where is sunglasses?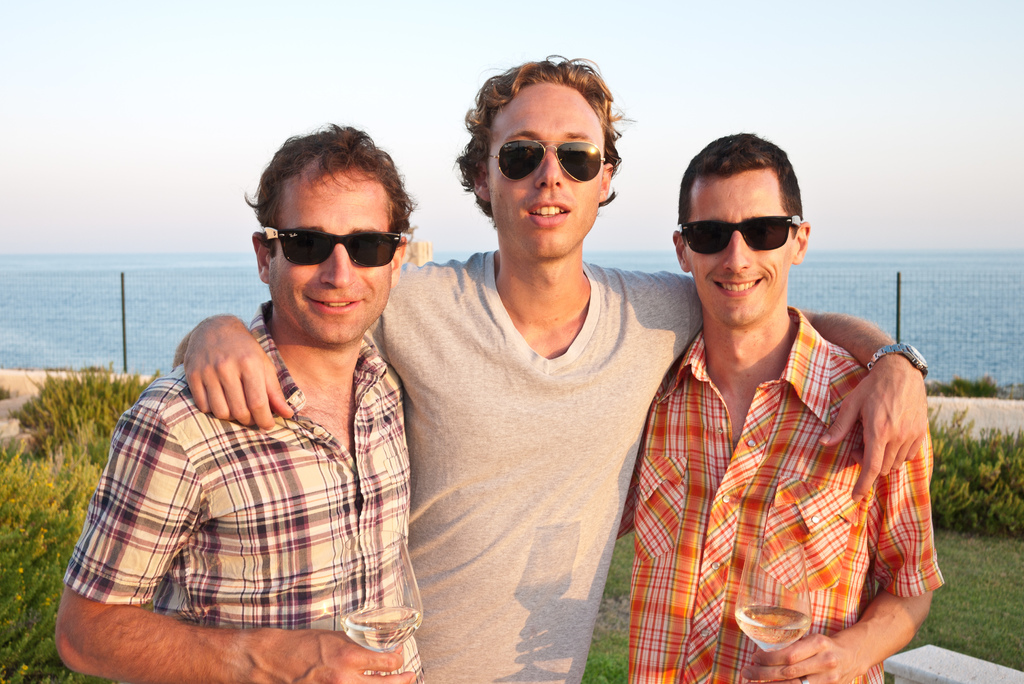
region(676, 215, 812, 248).
